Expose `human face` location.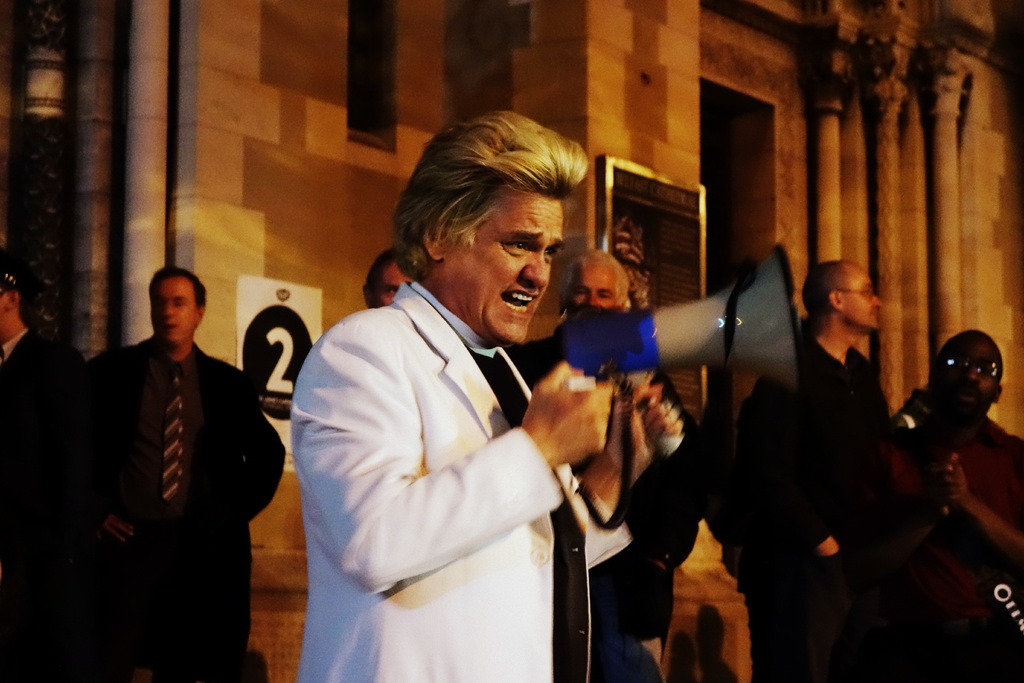
Exposed at BBox(376, 257, 416, 309).
